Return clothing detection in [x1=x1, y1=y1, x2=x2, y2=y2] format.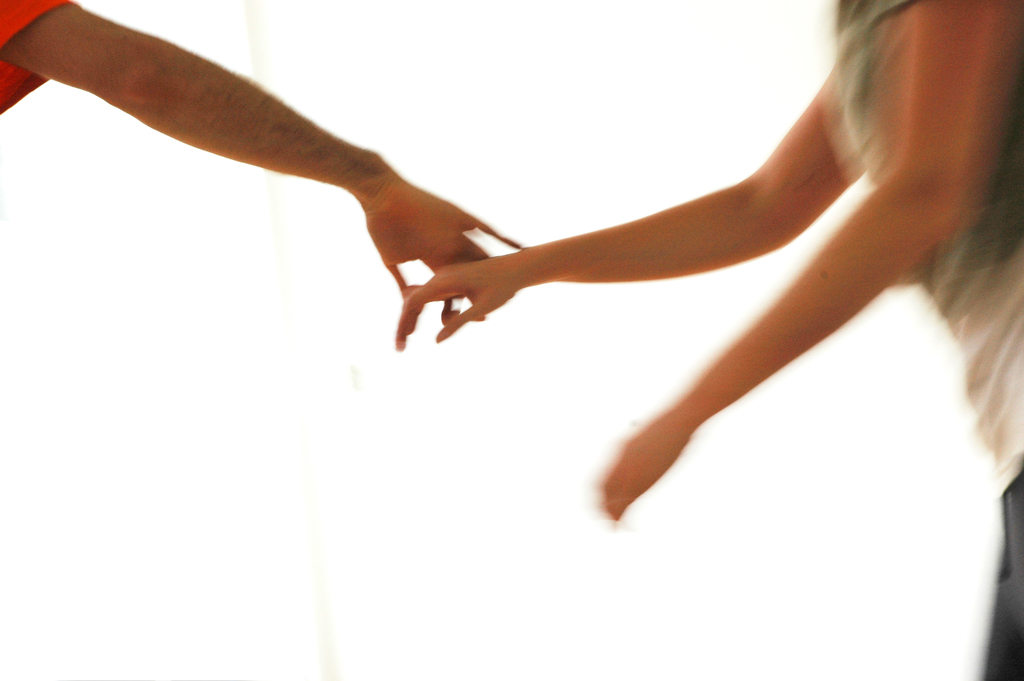
[x1=822, y1=0, x2=1023, y2=680].
